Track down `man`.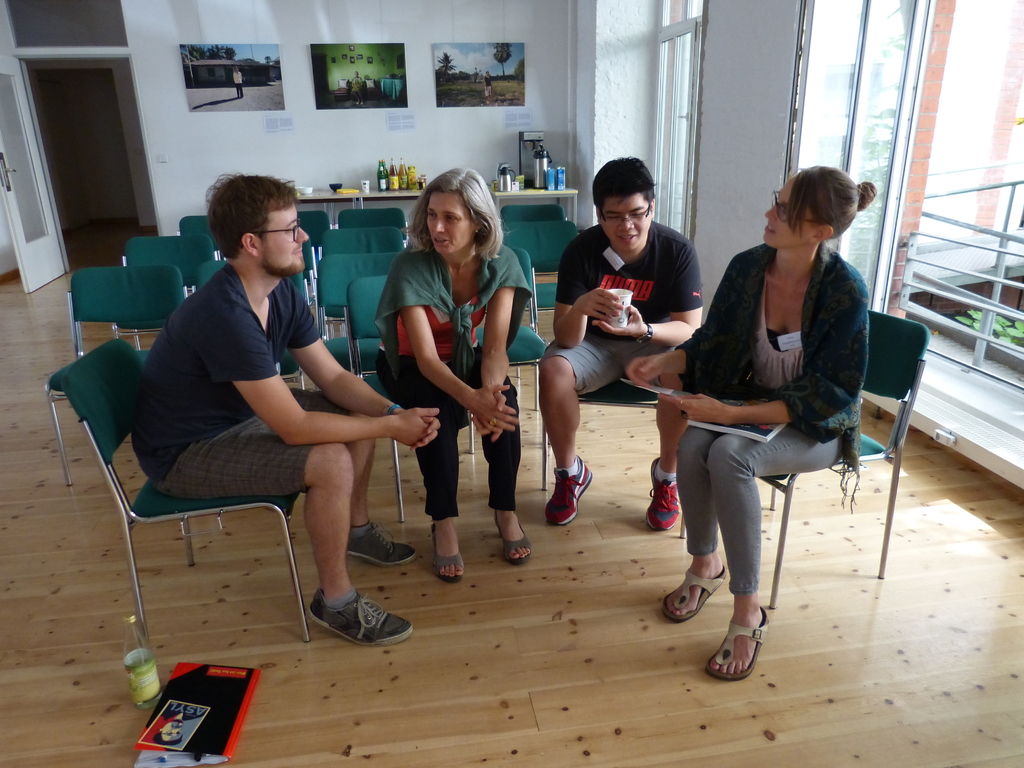
Tracked to <region>535, 156, 702, 527</region>.
